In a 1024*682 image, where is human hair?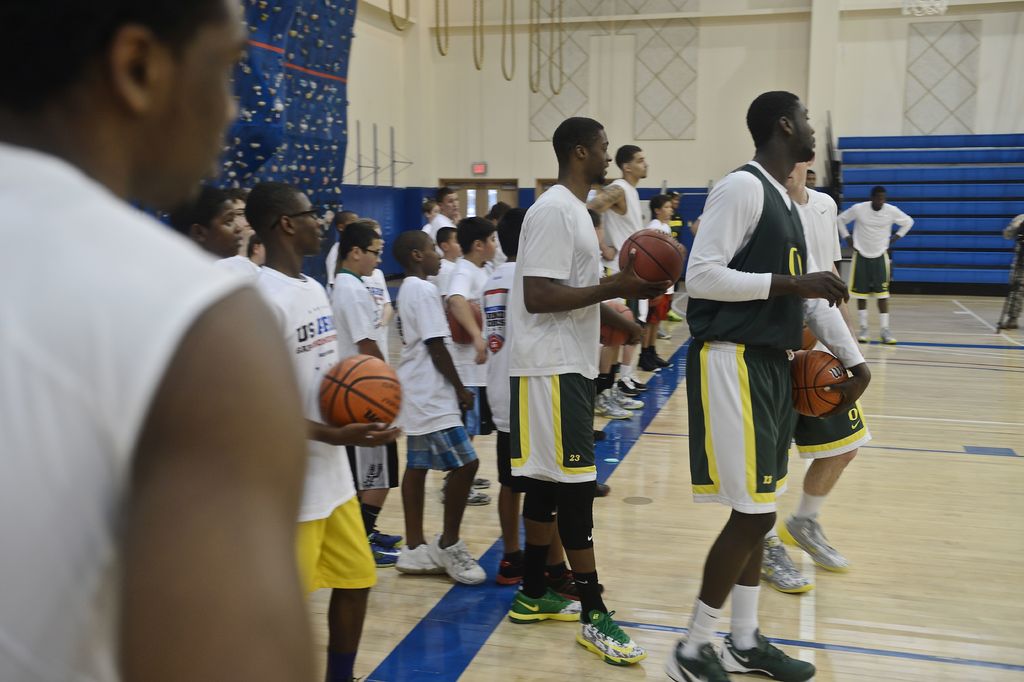
box=[0, 0, 228, 119].
